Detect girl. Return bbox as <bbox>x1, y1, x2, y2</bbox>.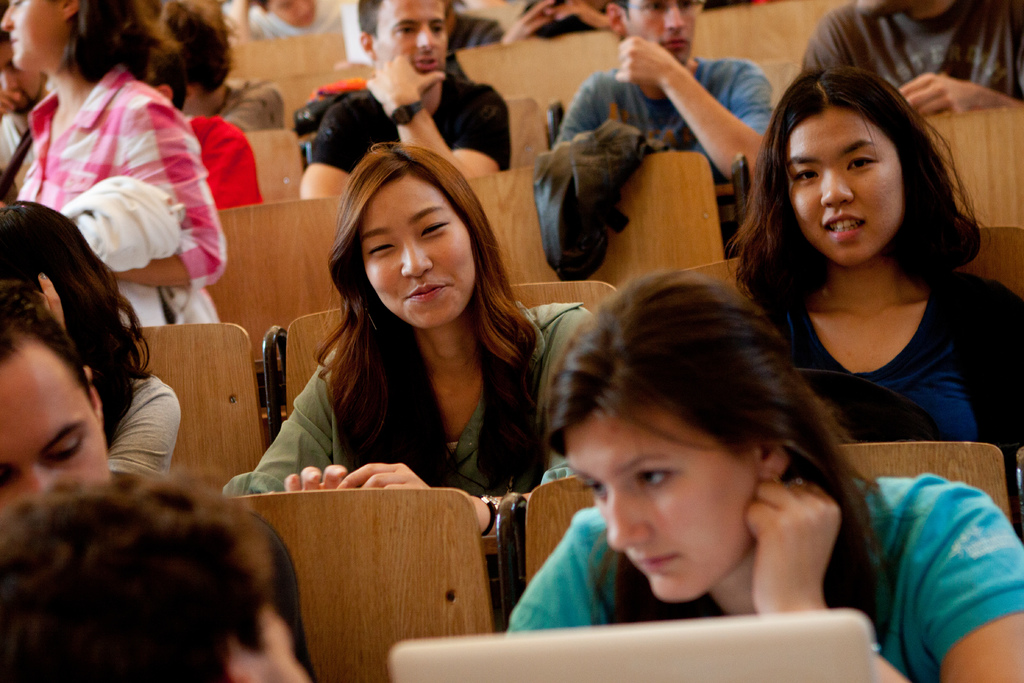
<bbox>511, 270, 1023, 682</bbox>.
